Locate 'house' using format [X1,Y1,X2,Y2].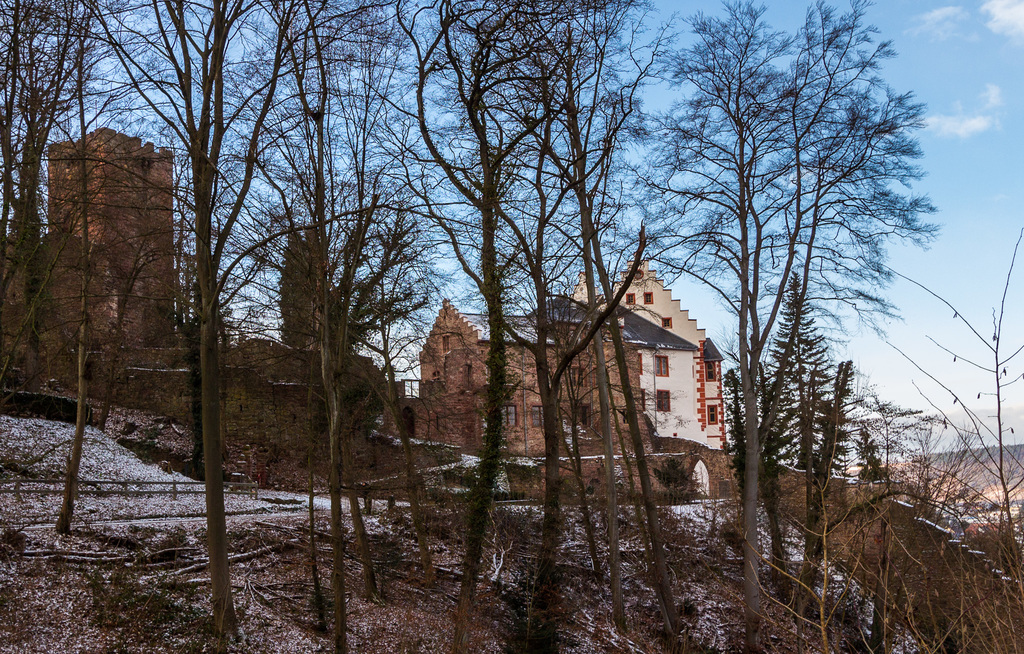
[605,254,726,445].
